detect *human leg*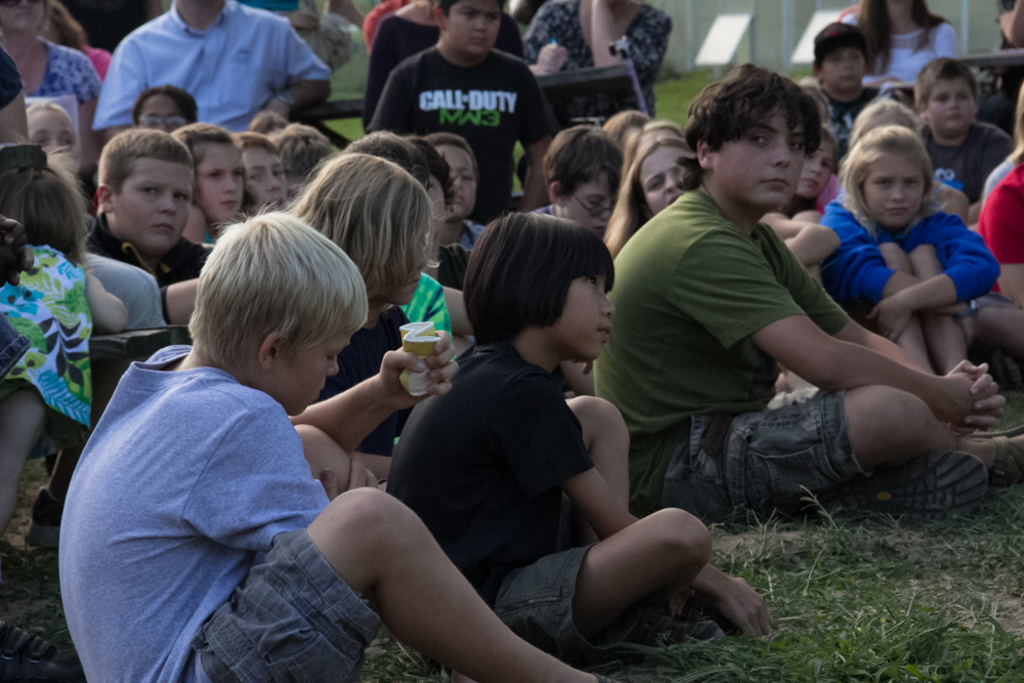
crop(870, 447, 985, 517)
